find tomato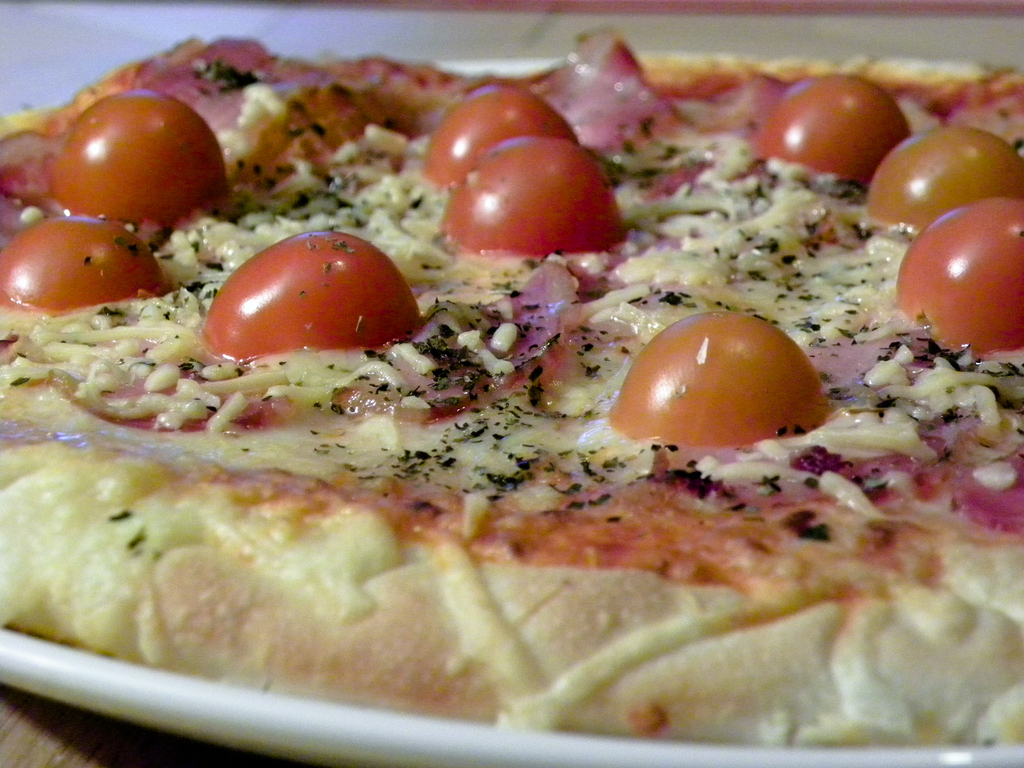
<bbox>413, 82, 580, 188</bbox>
